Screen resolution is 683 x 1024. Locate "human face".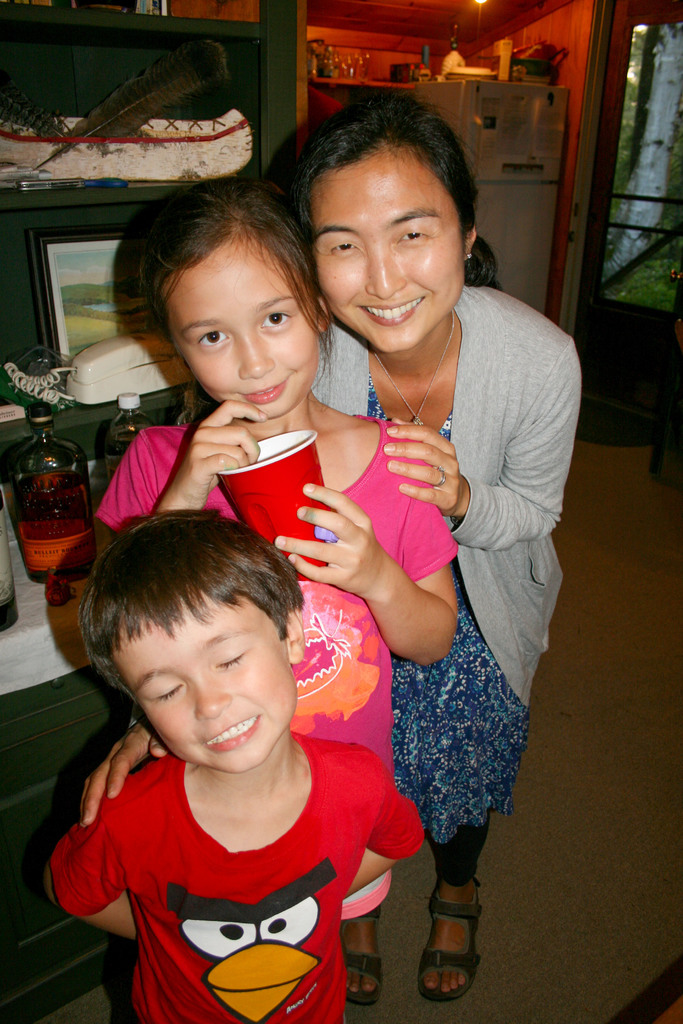
(left=108, top=595, right=293, bottom=772).
